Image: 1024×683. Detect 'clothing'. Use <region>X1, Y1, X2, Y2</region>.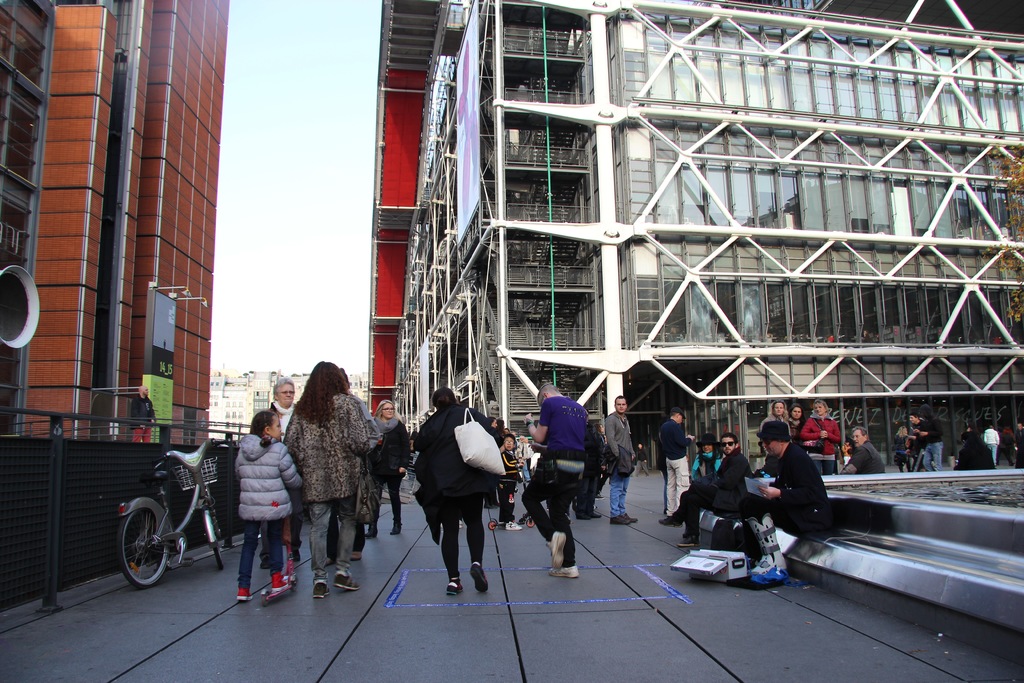
<region>129, 393, 159, 444</region>.
